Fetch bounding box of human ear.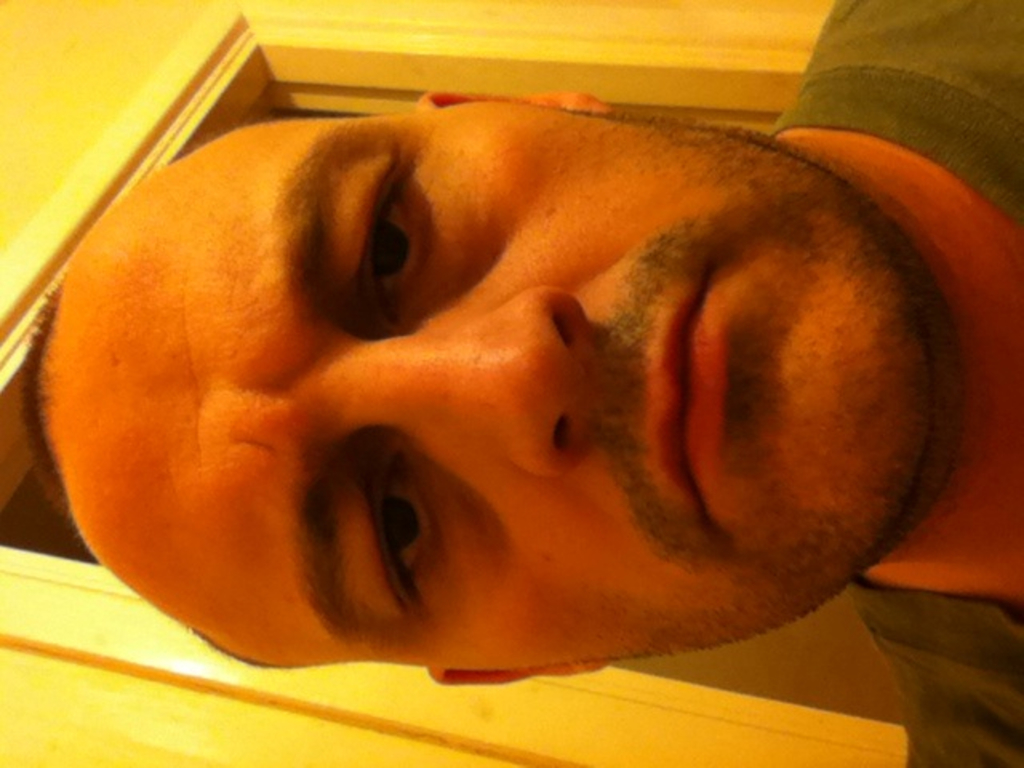
Bbox: 416:85:610:122.
